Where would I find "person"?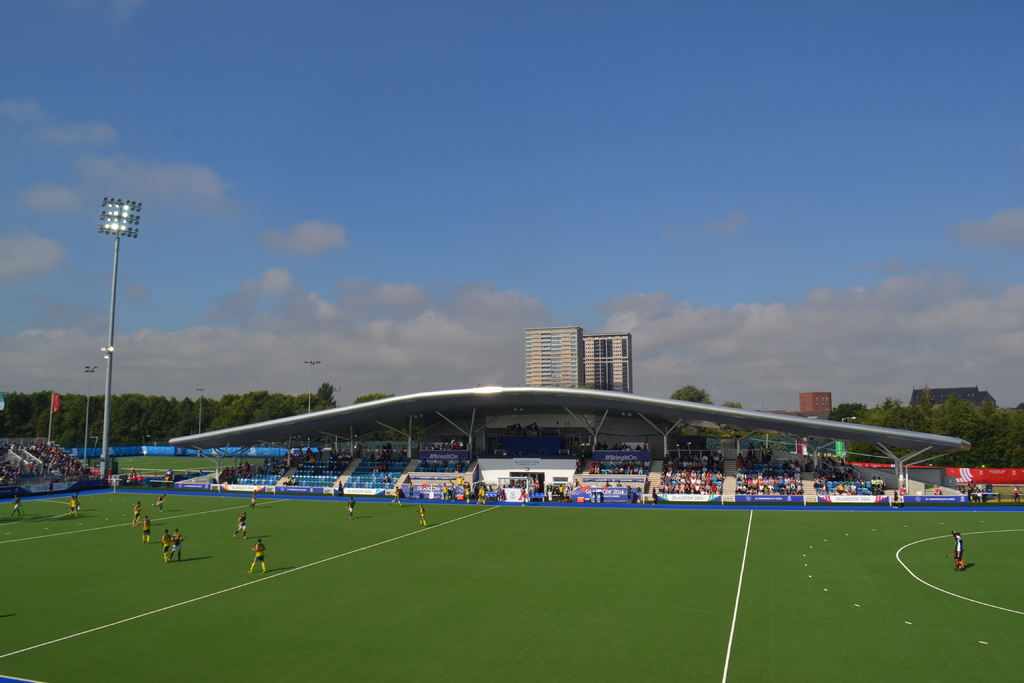
At x1=133, y1=500, x2=145, y2=525.
